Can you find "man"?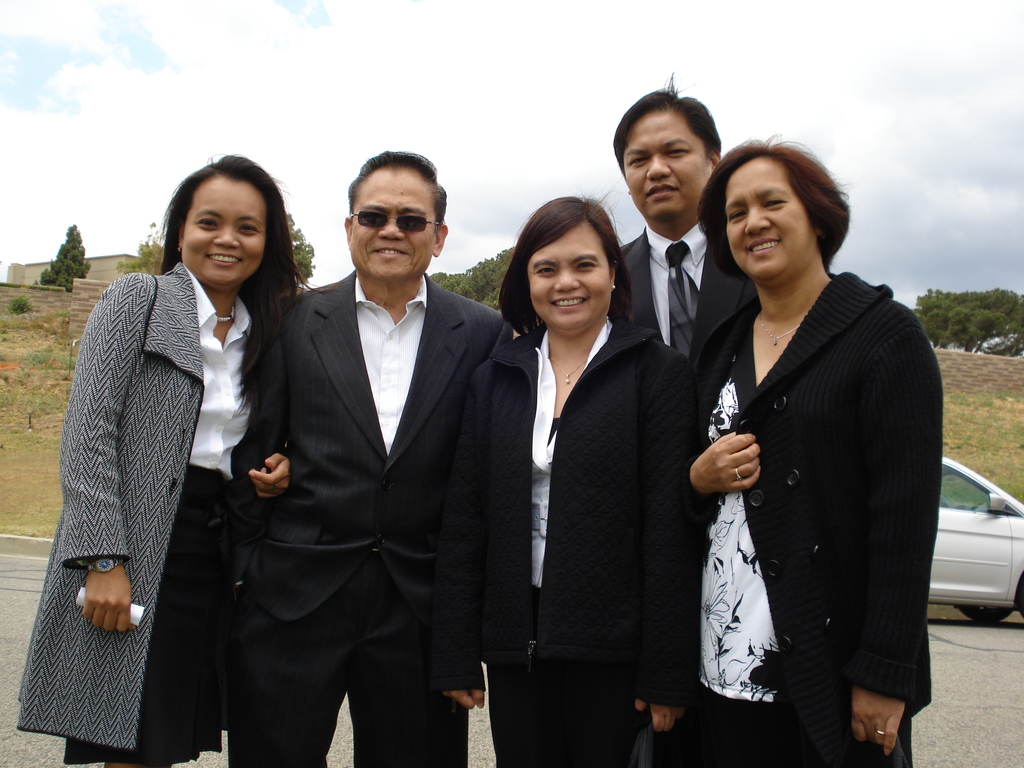
Yes, bounding box: <region>620, 67, 763, 373</region>.
